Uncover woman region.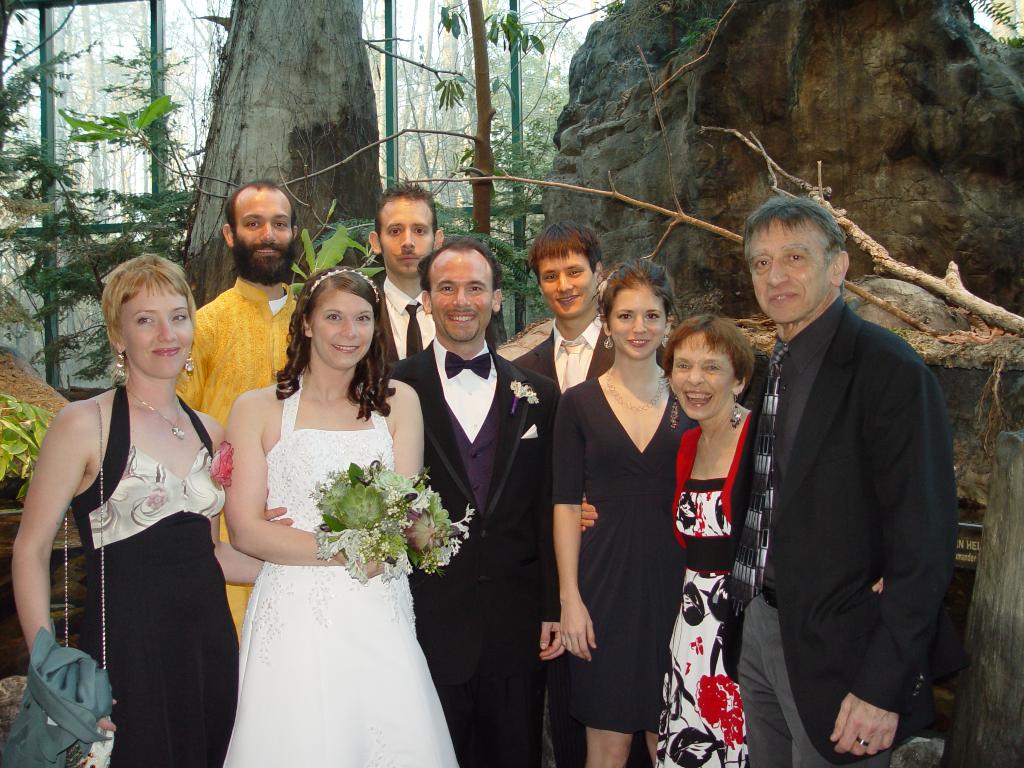
Uncovered: 541:243:700:767.
